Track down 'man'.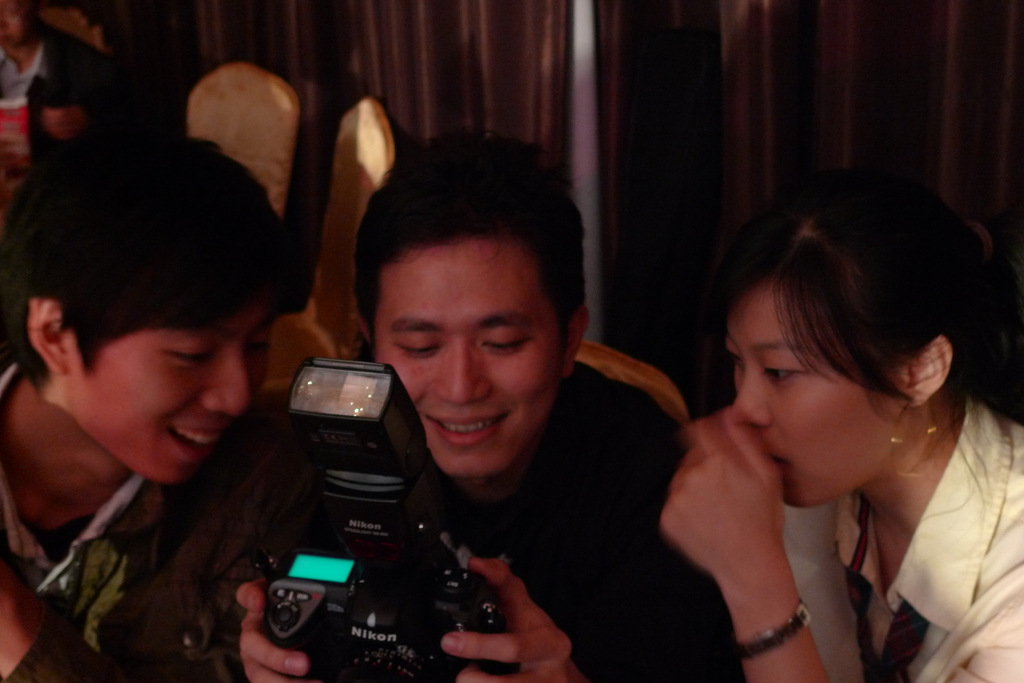
Tracked to <region>146, 140, 793, 682</region>.
